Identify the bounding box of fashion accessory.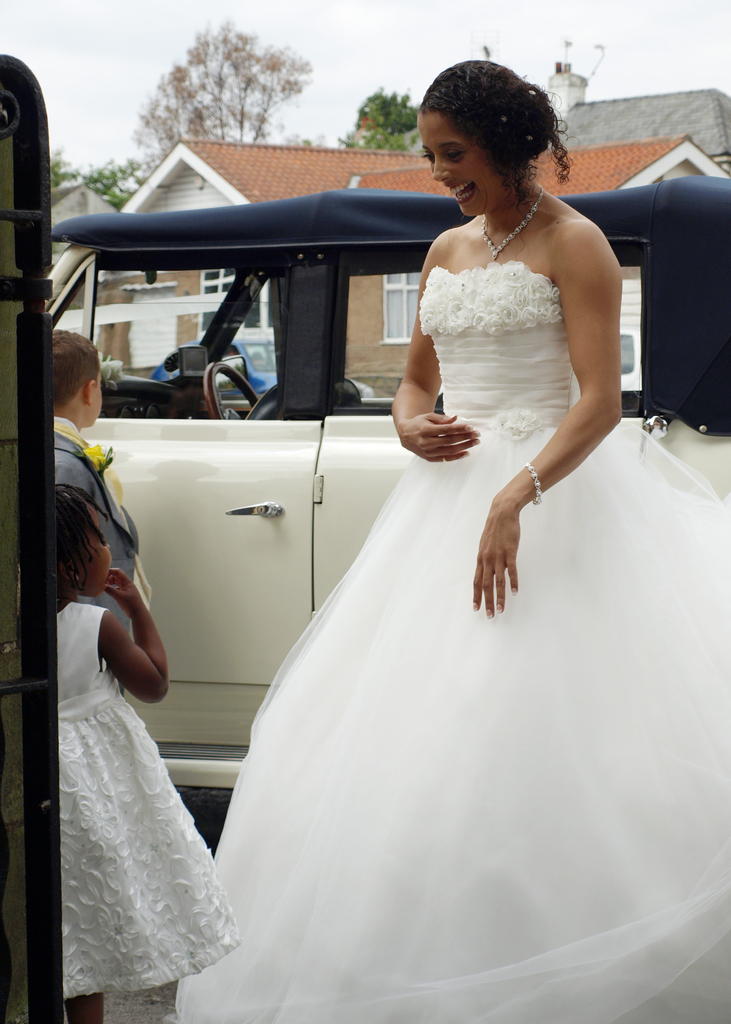
(441, 456, 453, 466).
